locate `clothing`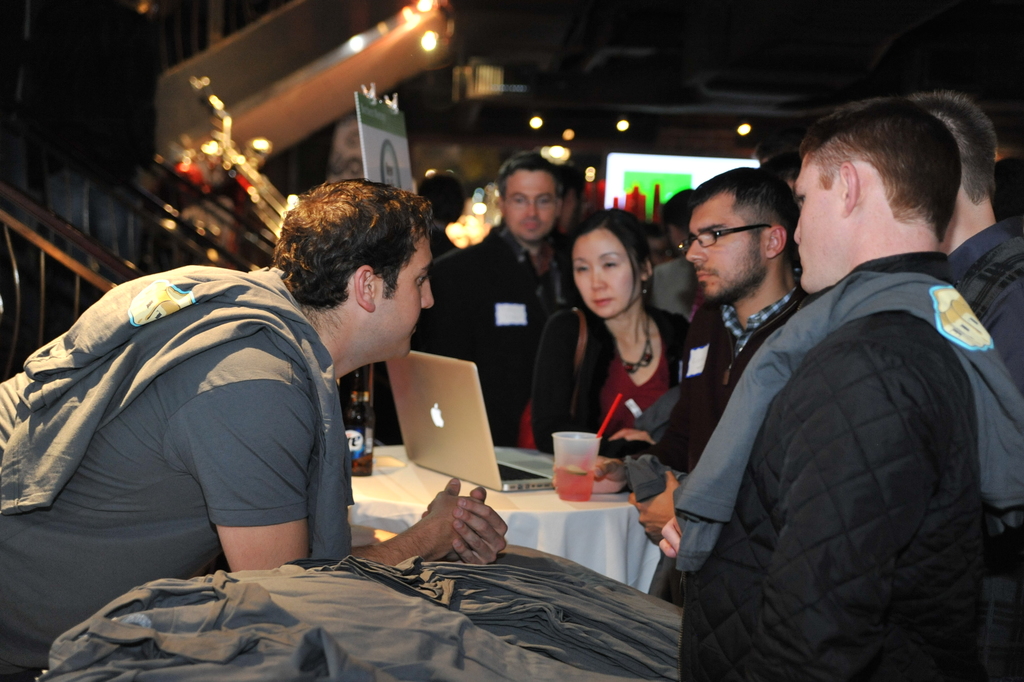
415,223,580,447
